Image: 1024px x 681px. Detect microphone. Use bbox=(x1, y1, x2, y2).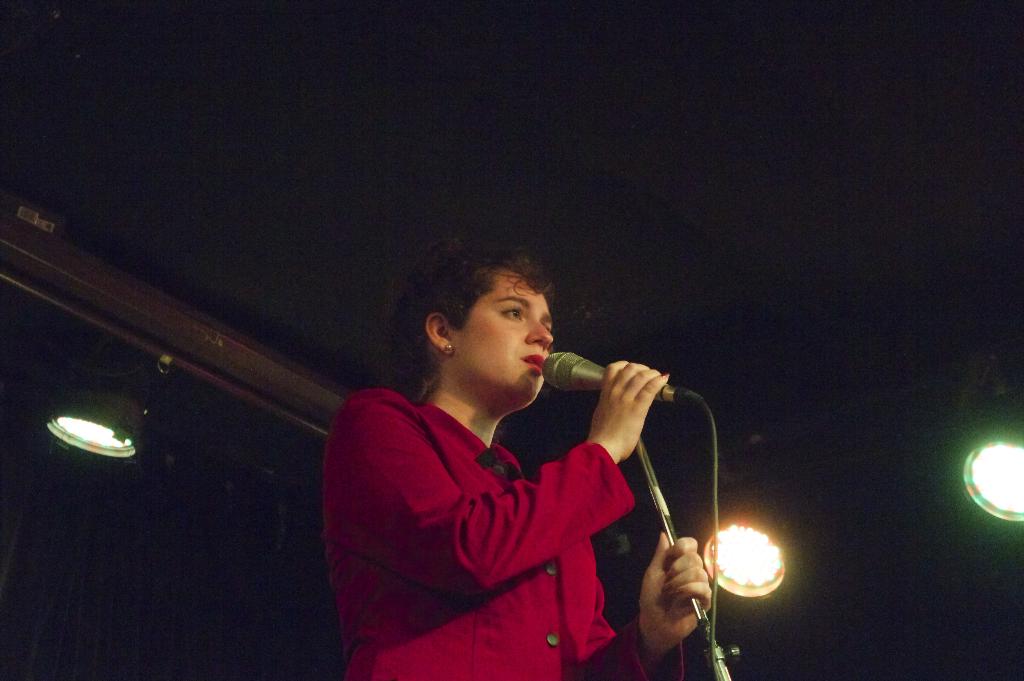
bbox=(540, 348, 697, 405).
